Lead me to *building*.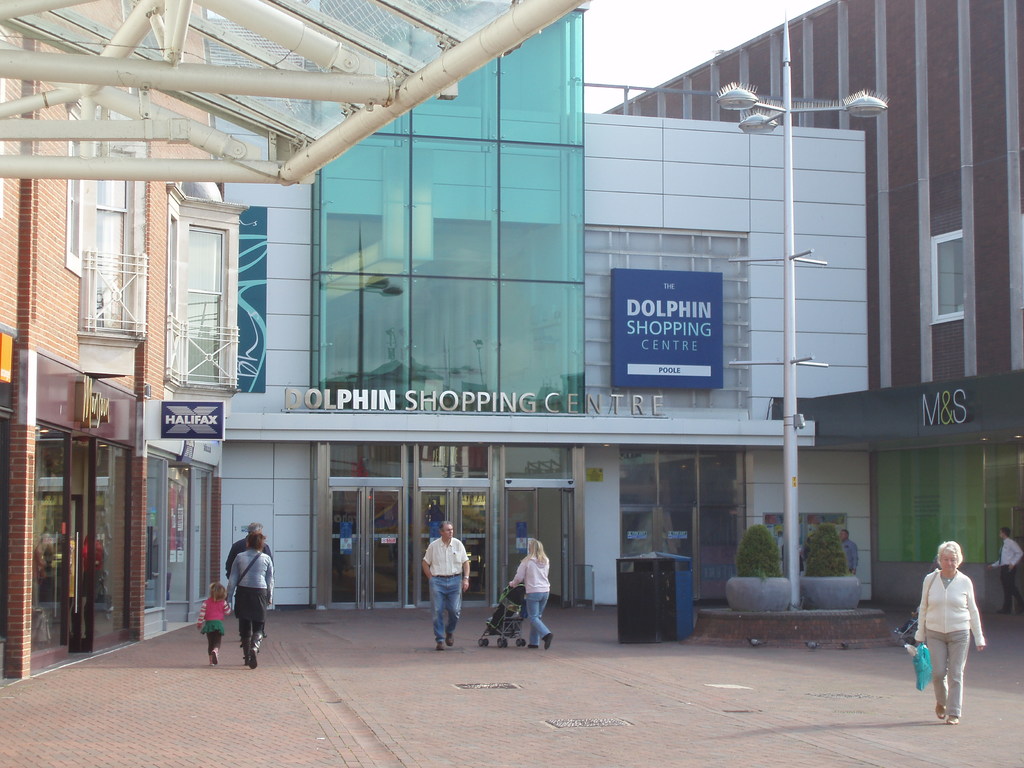
Lead to pyautogui.locateOnScreen(0, 0, 1023, 696).
